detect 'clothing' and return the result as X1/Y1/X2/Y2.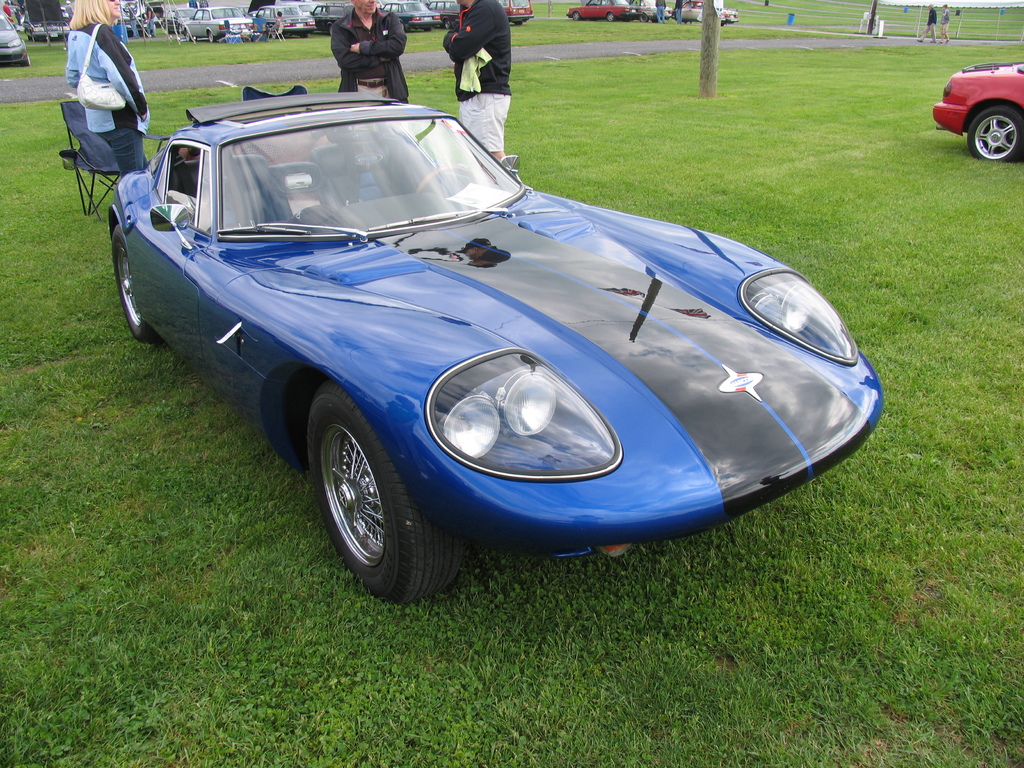
17/11/20/24.
